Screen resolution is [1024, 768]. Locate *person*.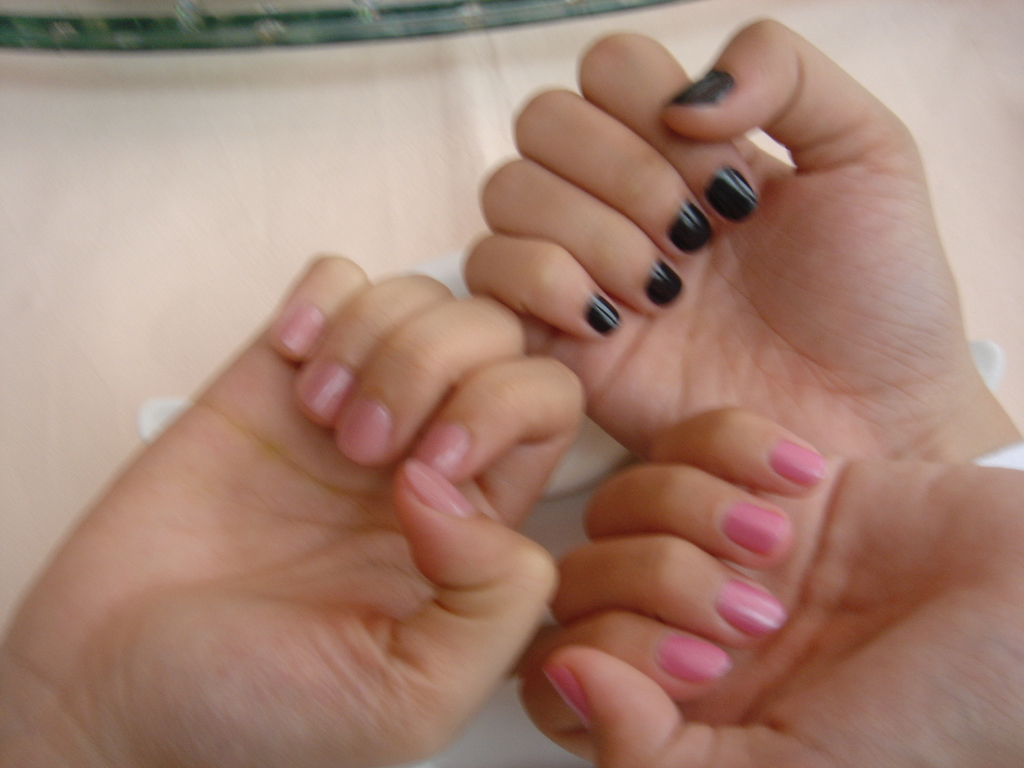
bbox(439, 21, 1023, 449).
